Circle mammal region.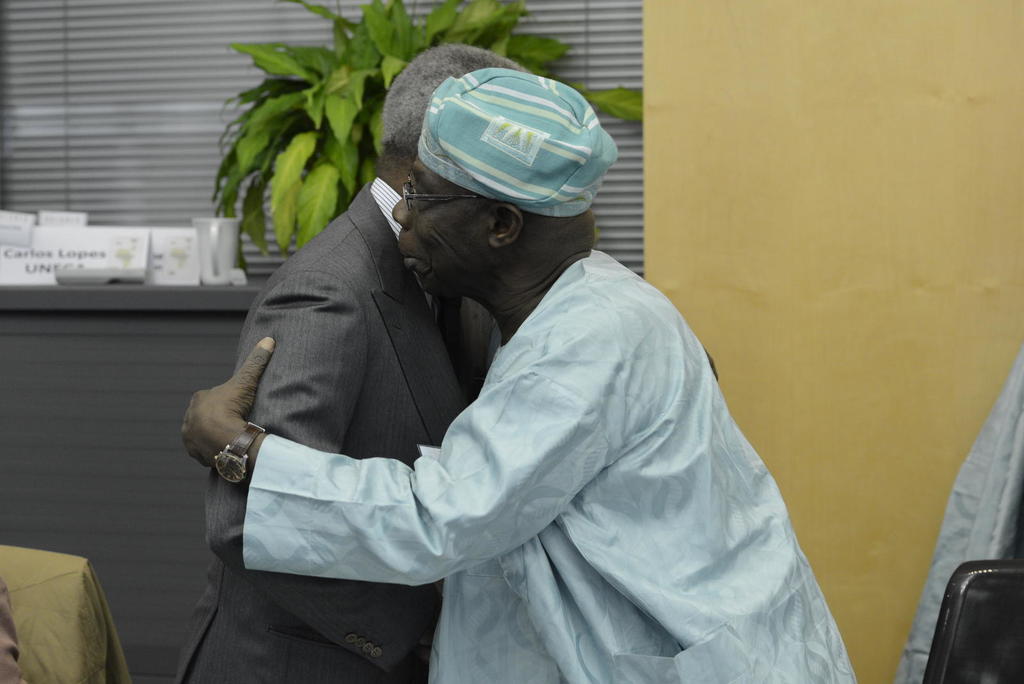
Region: rect(172, 37, 535, 683).
